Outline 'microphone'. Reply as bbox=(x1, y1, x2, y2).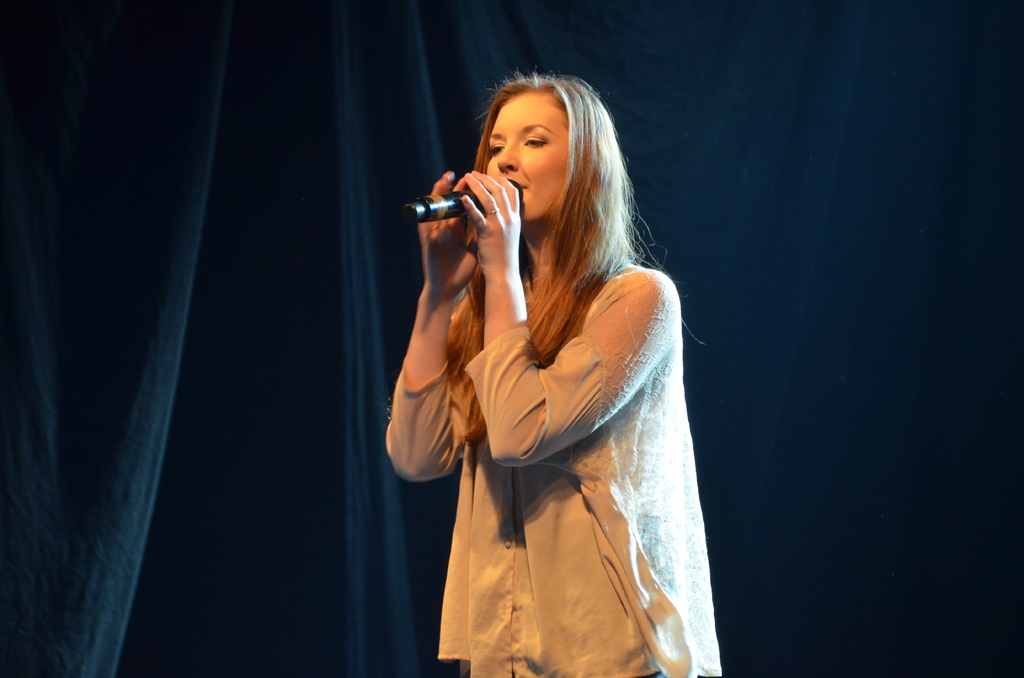
bbox=(406, 159, 518, 250).
